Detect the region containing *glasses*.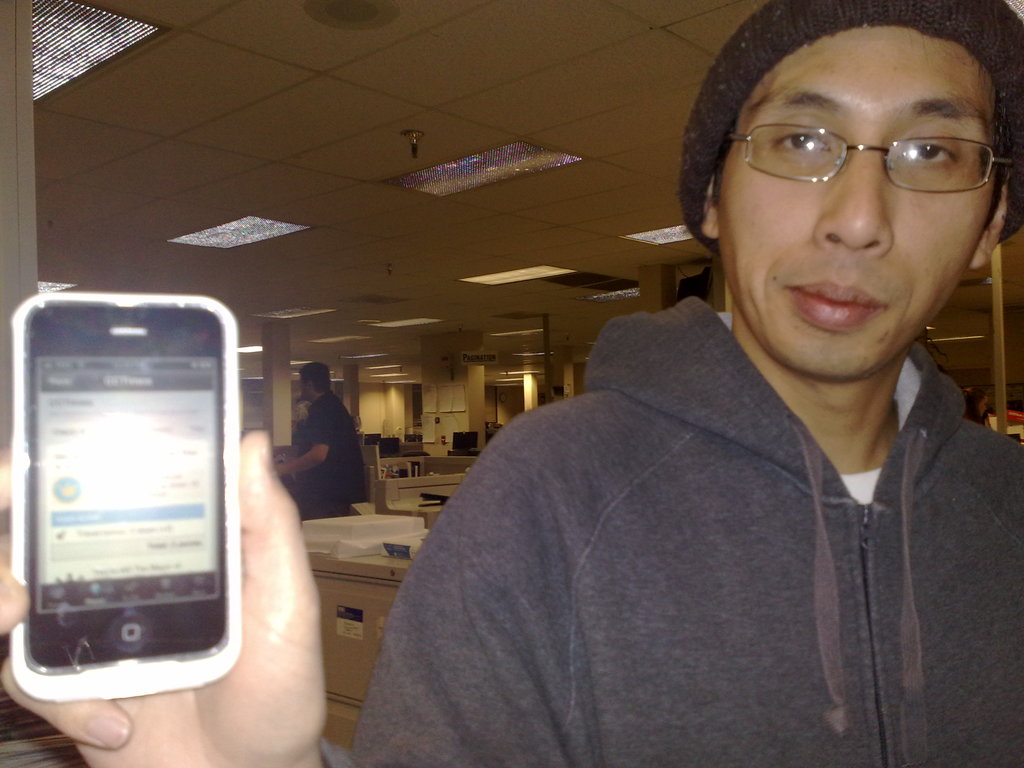
[725,122,1016,209].
